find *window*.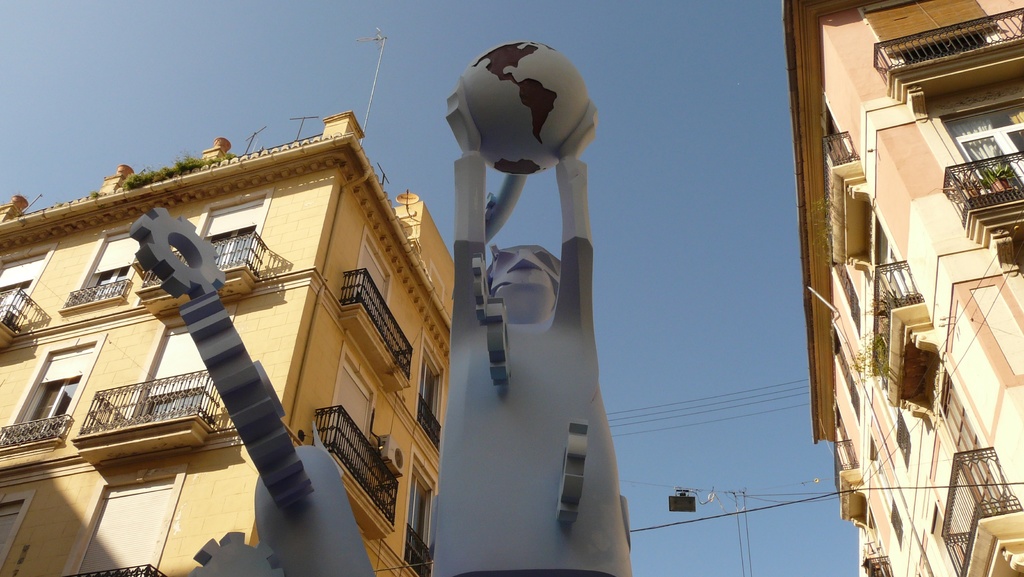
60, 230, 141, 313.
